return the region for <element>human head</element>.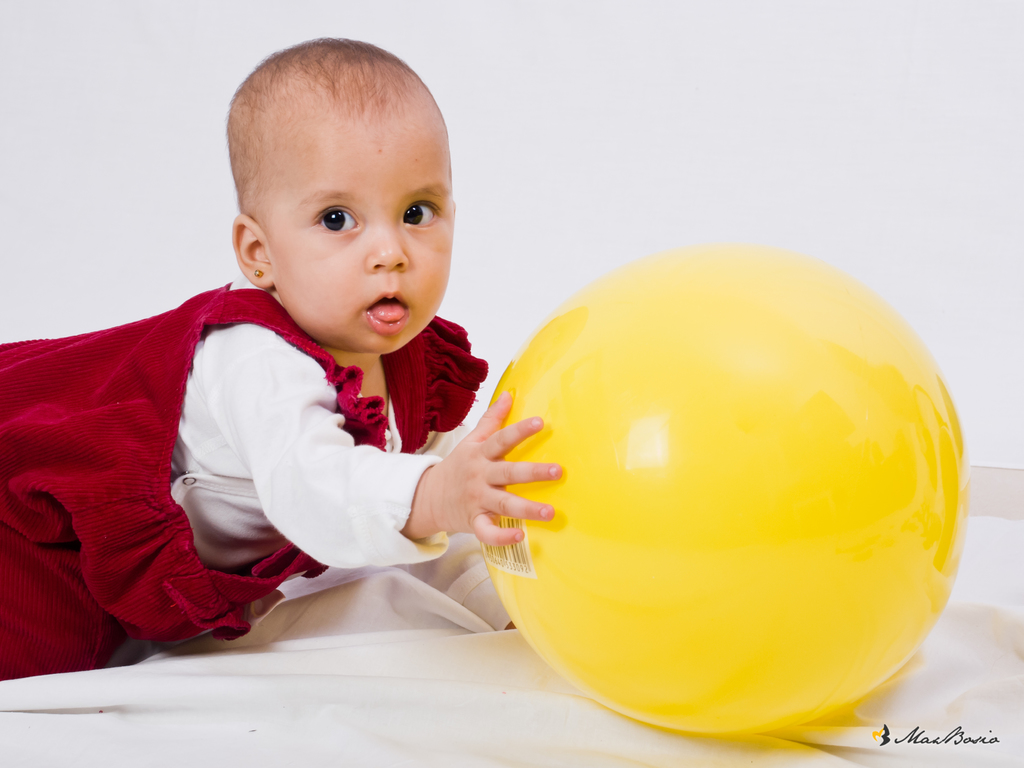
x1=238, y1=45, x2=453, y2=323.
